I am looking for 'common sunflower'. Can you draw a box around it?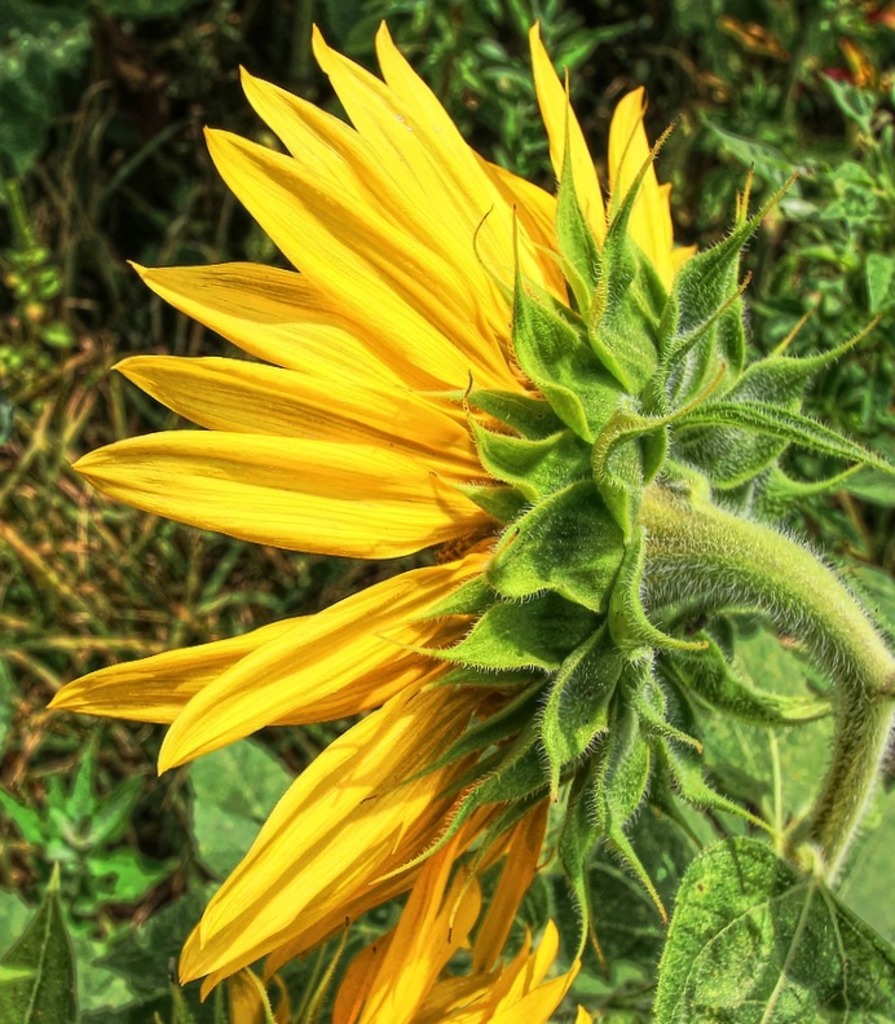
Sure, the bounding box is {"left": 59, "top": 27, "right": 894, "bottom": 1016}.
